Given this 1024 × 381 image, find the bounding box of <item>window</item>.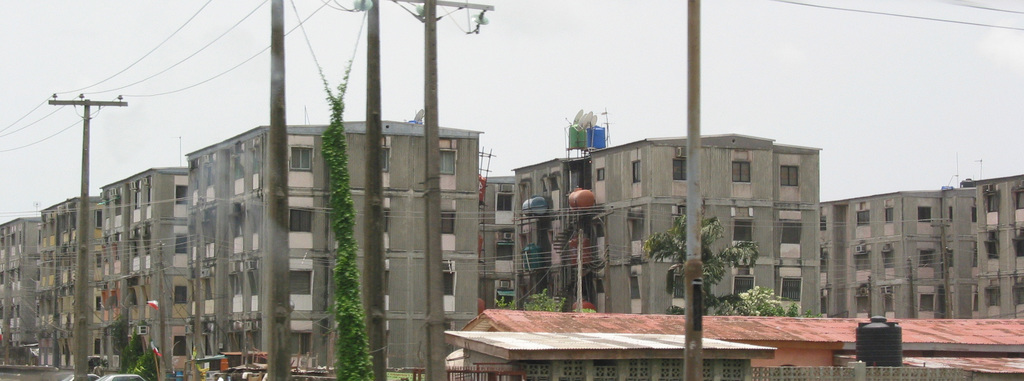
x1=540, y1=180, x2=547, y2=193.
